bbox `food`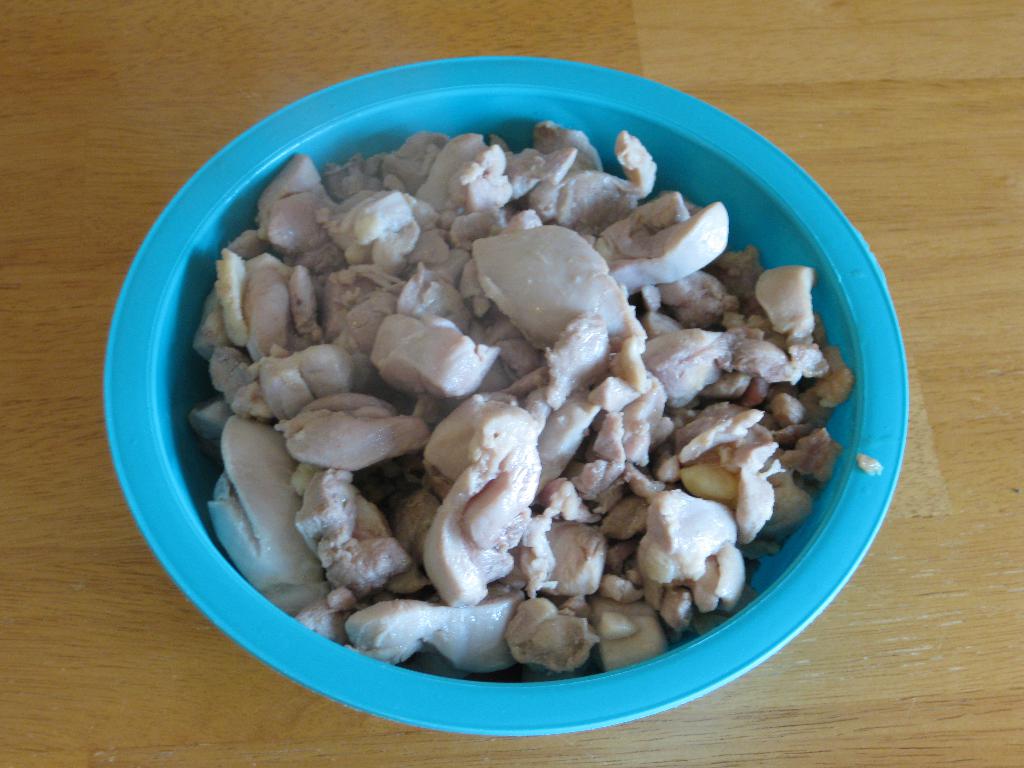
<box>188,72,849,674</box>
